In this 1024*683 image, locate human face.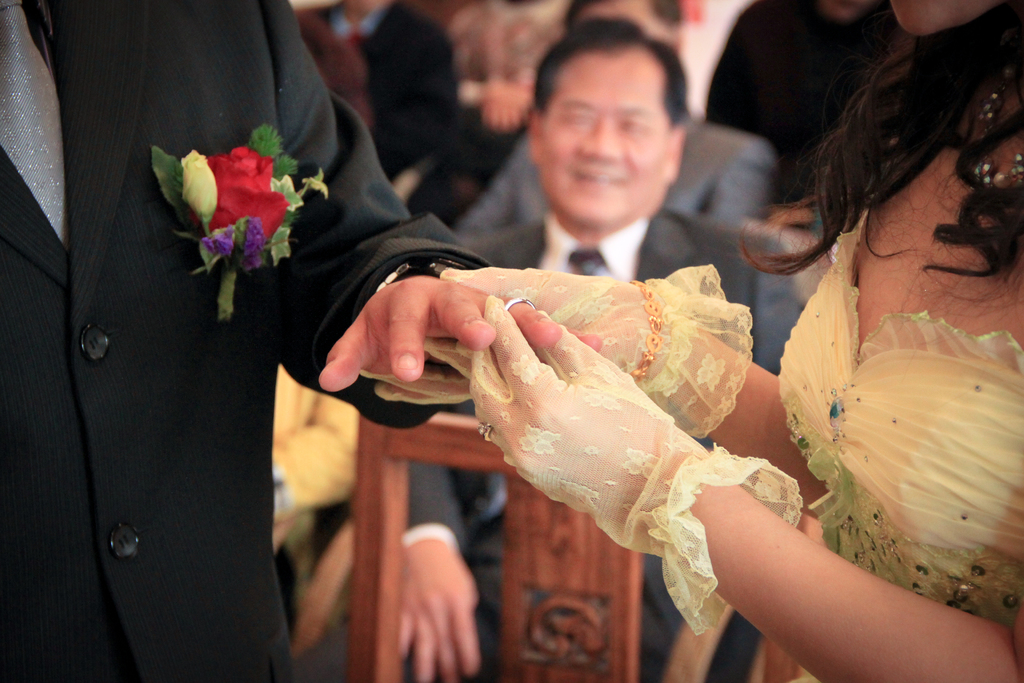
Bounding box: {"left": 546, "top": 60, "right": 666, "bottom": 226}.
